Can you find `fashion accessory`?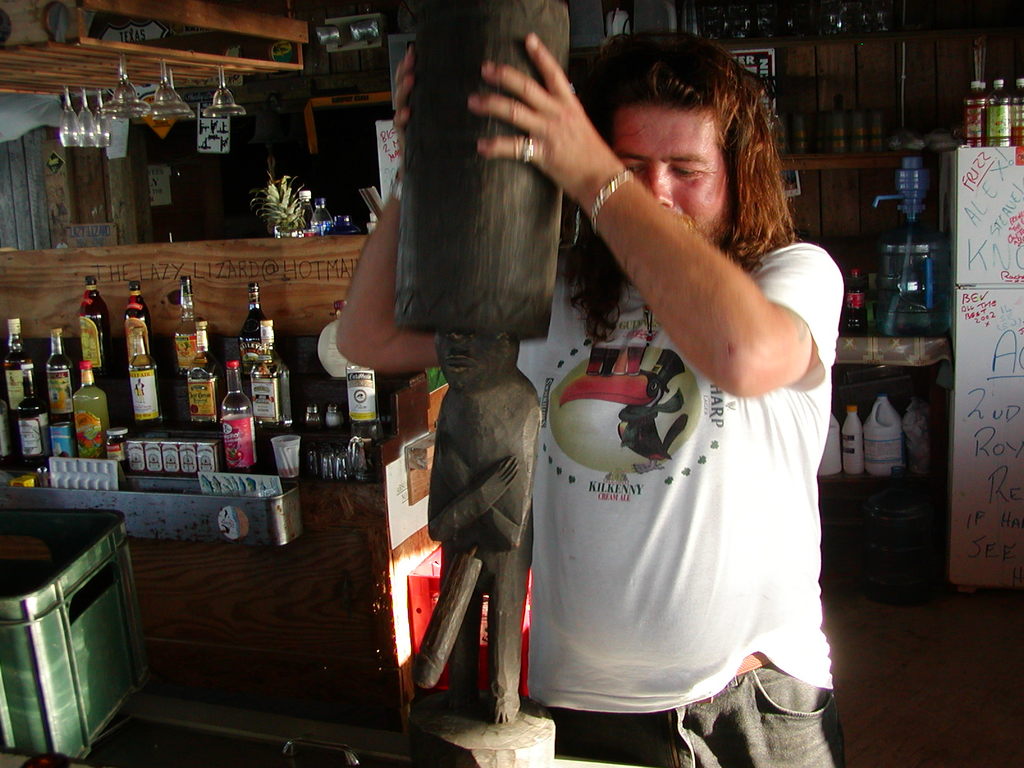
Yes, bounding box: box=[521, 134, 535, 163].
